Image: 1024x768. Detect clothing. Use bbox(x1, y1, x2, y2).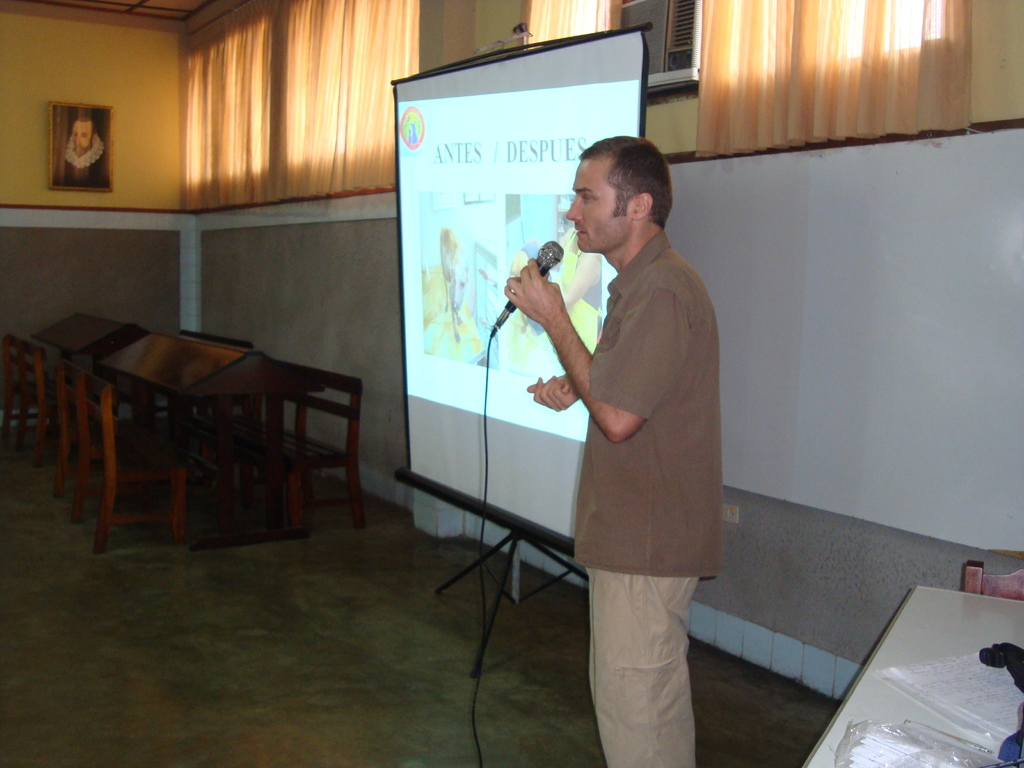
bbox(572, 228, 722, 766).
